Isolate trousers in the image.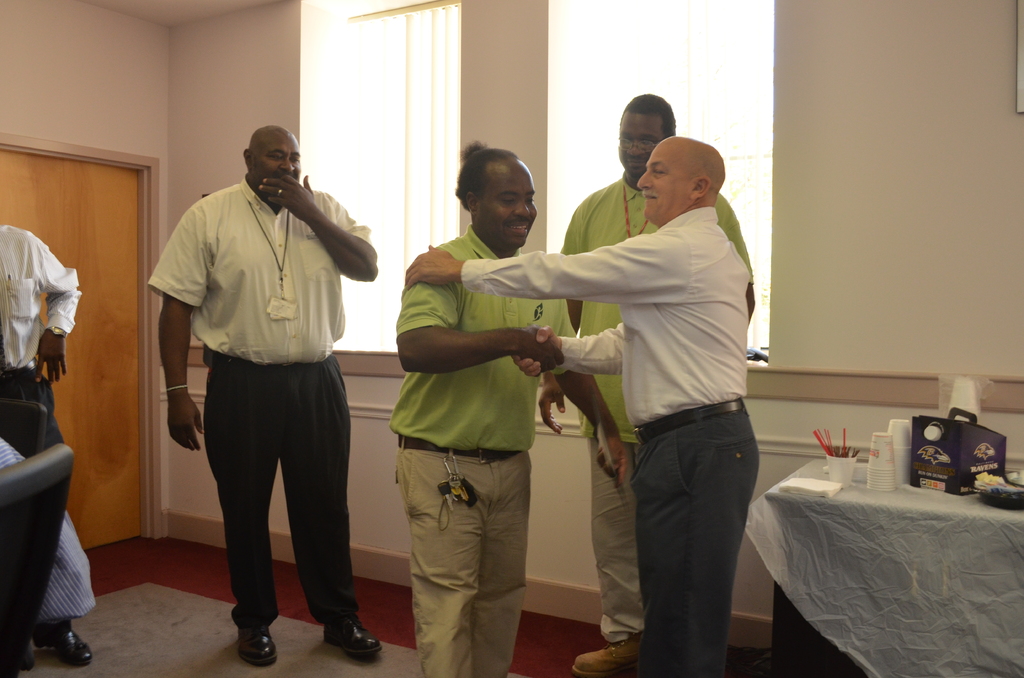
Isolated region: pyautogui.locateOnScreen(196, 366, 339, 619).
